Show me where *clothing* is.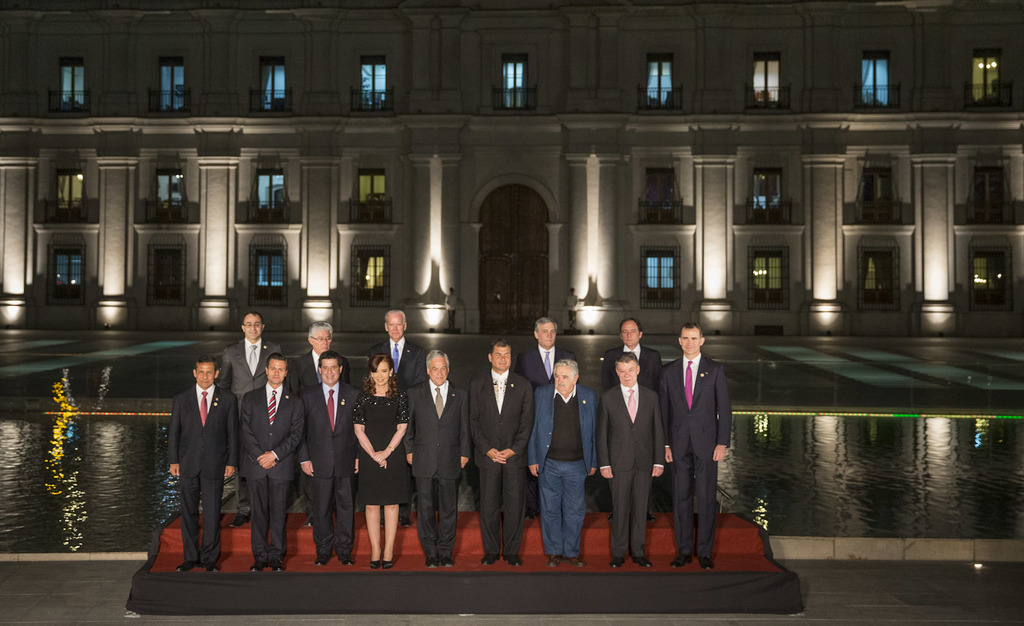
*clothing* is at <bbox>290, 342, 346, 386</bbox>.
